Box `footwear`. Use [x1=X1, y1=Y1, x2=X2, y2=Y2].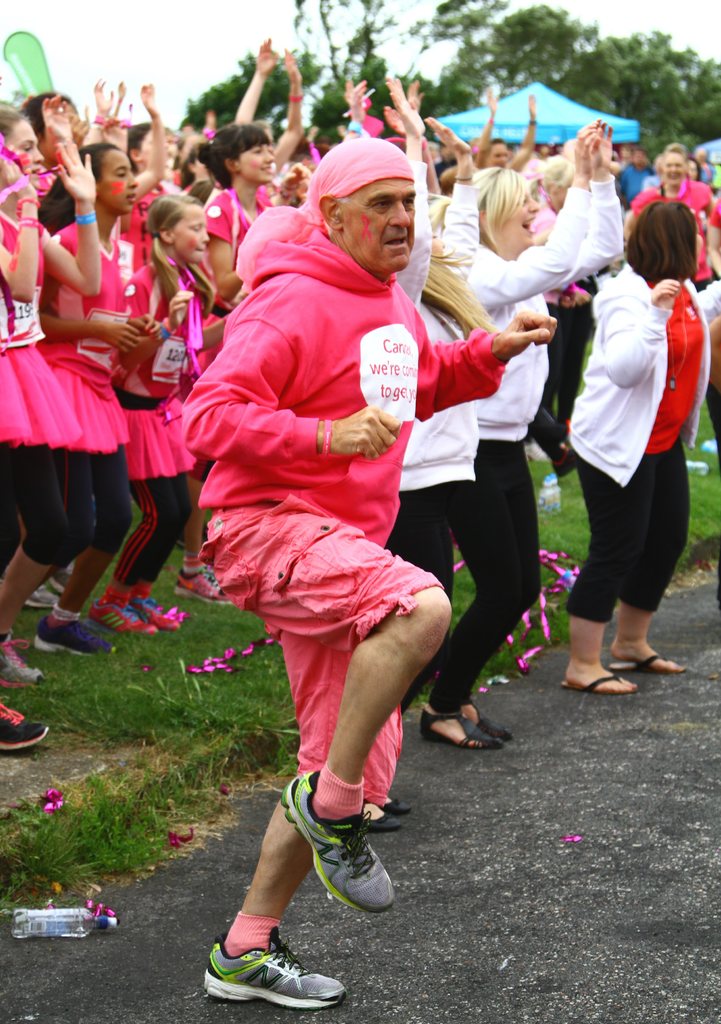
[x1=419, y1=707, x2=505, y2=753].
